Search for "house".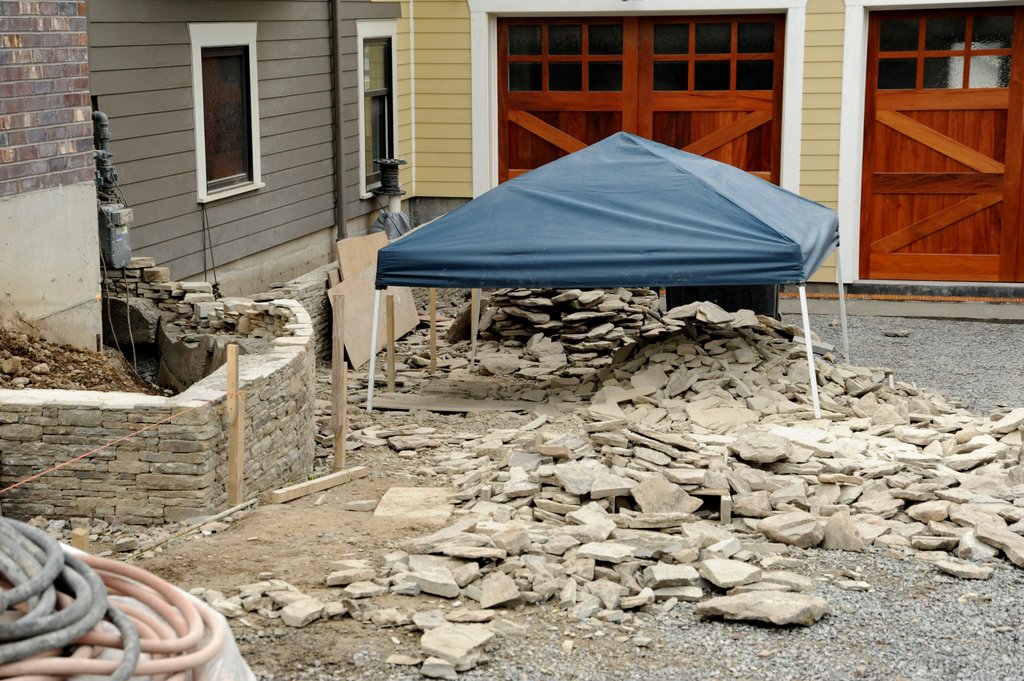
Found at select_region(0, 0, 110, 355).
